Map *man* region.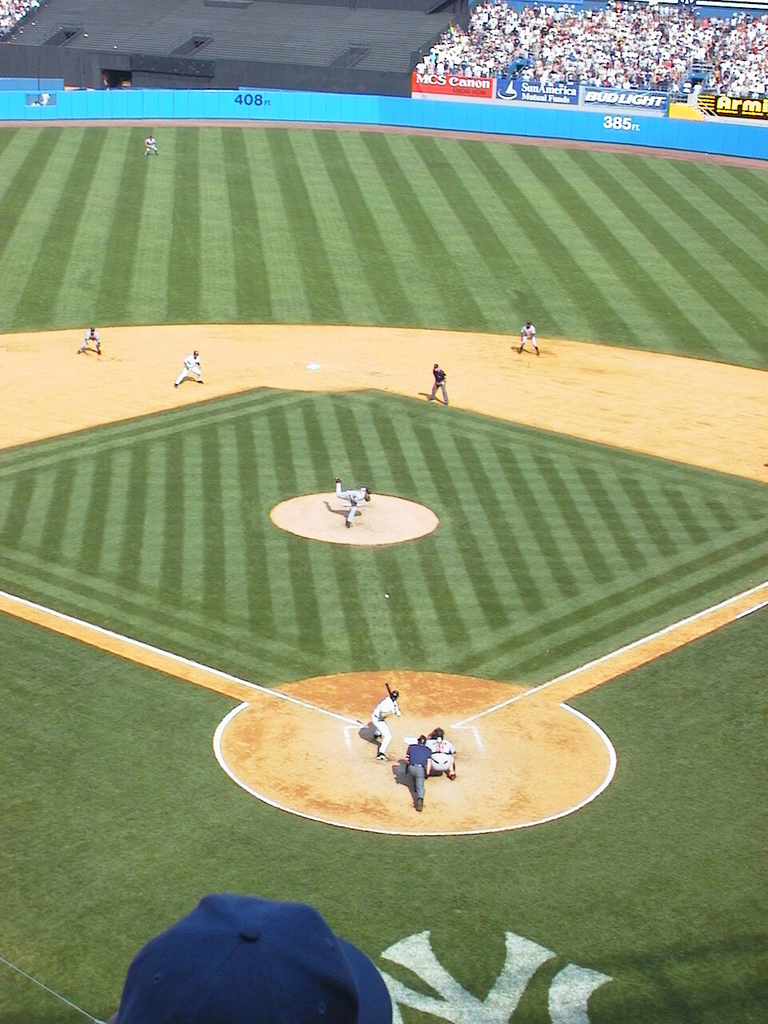
Mapped to rect(515, 320, 540, 354).
